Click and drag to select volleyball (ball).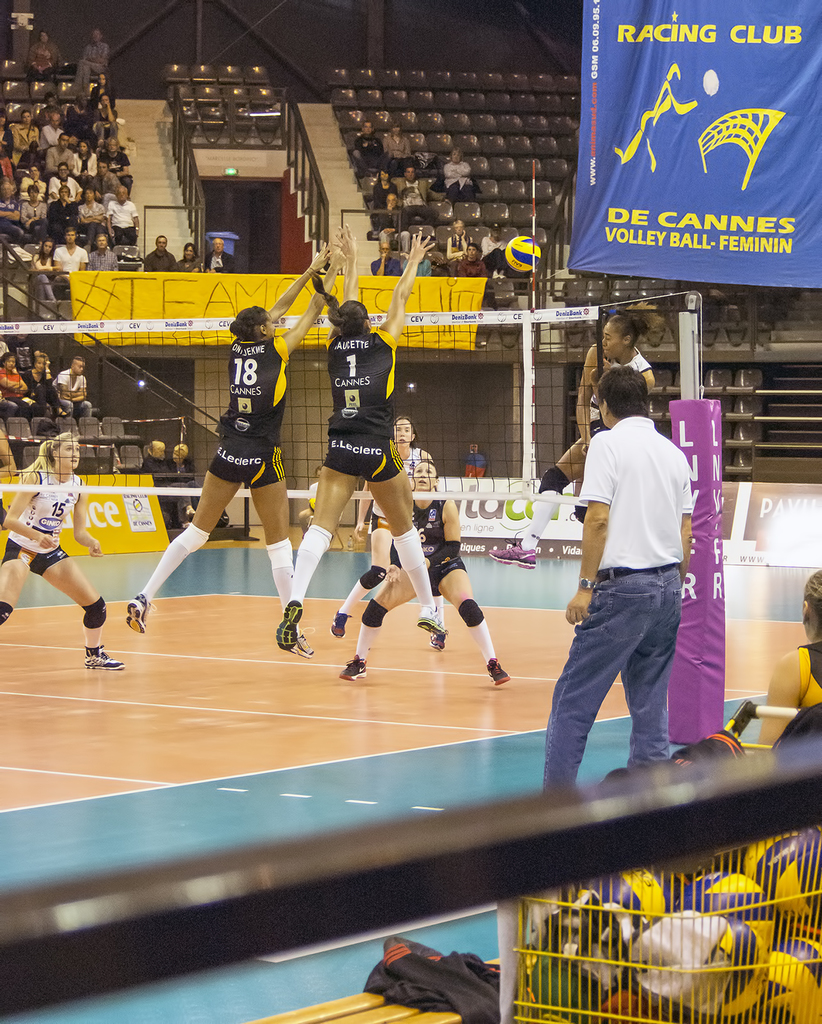
Selection: region(496, 230, 551, 274).
